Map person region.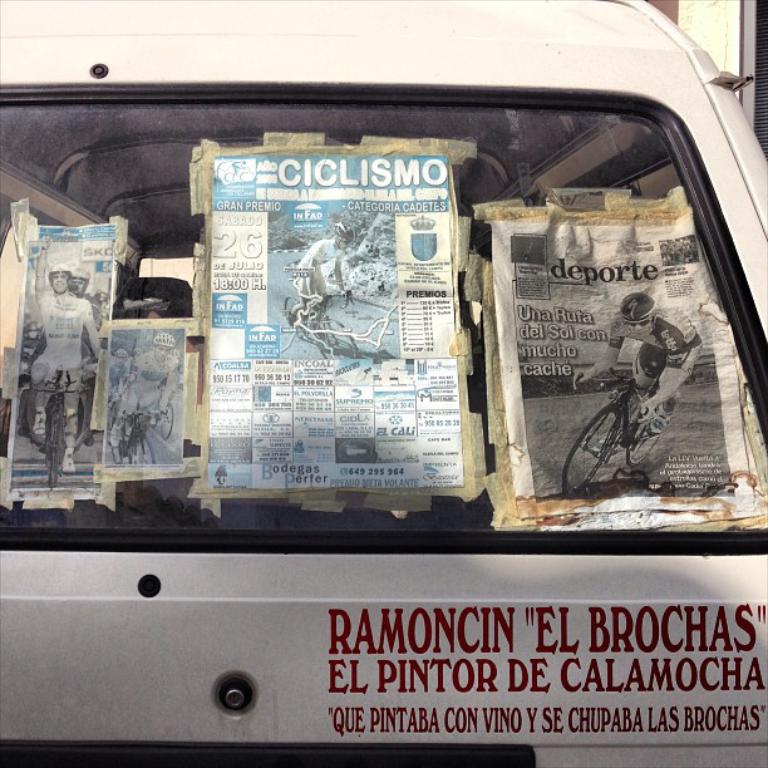
Mapped to box=[67, 261, 105, 448].
